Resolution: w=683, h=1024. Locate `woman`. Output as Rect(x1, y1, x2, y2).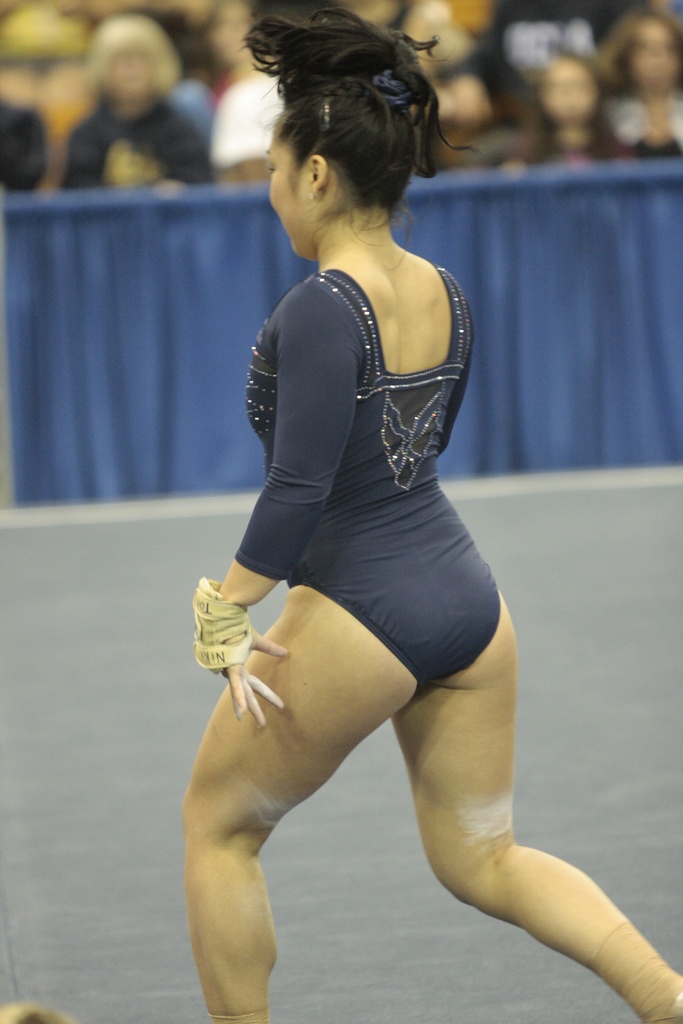
Rect(69, 22, 213, 195).
